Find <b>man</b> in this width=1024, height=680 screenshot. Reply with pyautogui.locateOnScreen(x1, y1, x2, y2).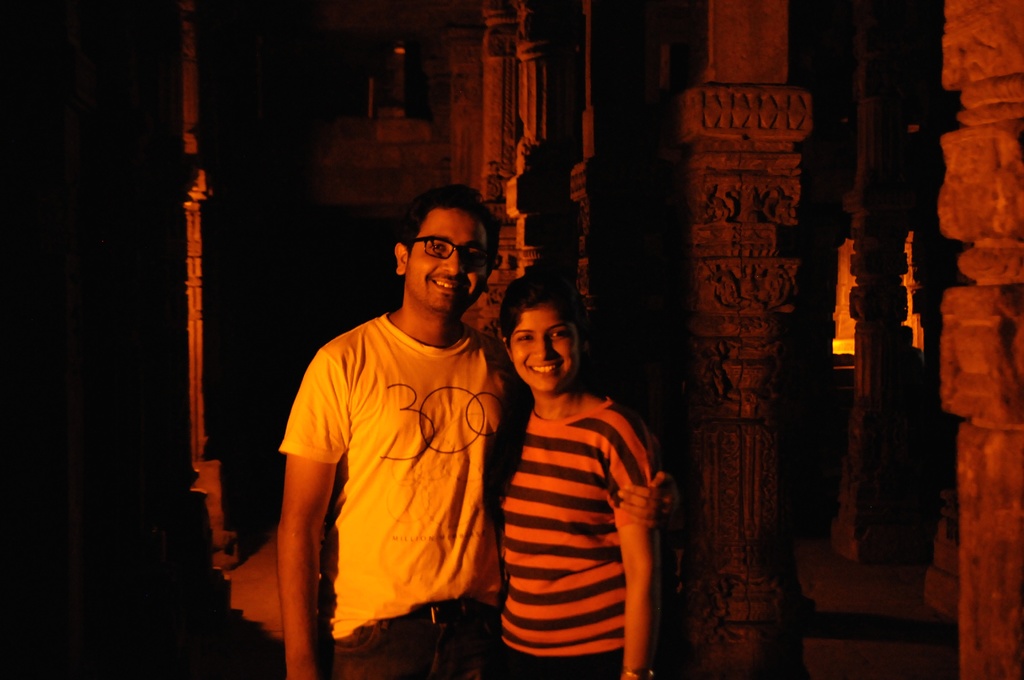
pyautogui.locateOnScreen(277, 186, 538, 668).
